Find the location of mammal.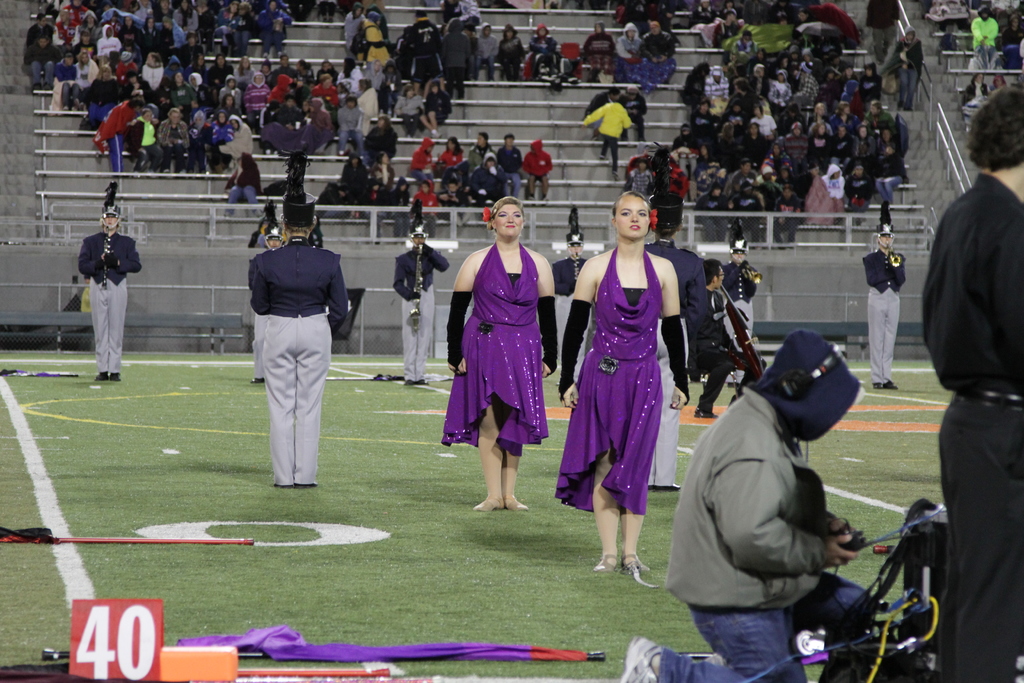
Location: Rect(766, 139, 790, 177).
